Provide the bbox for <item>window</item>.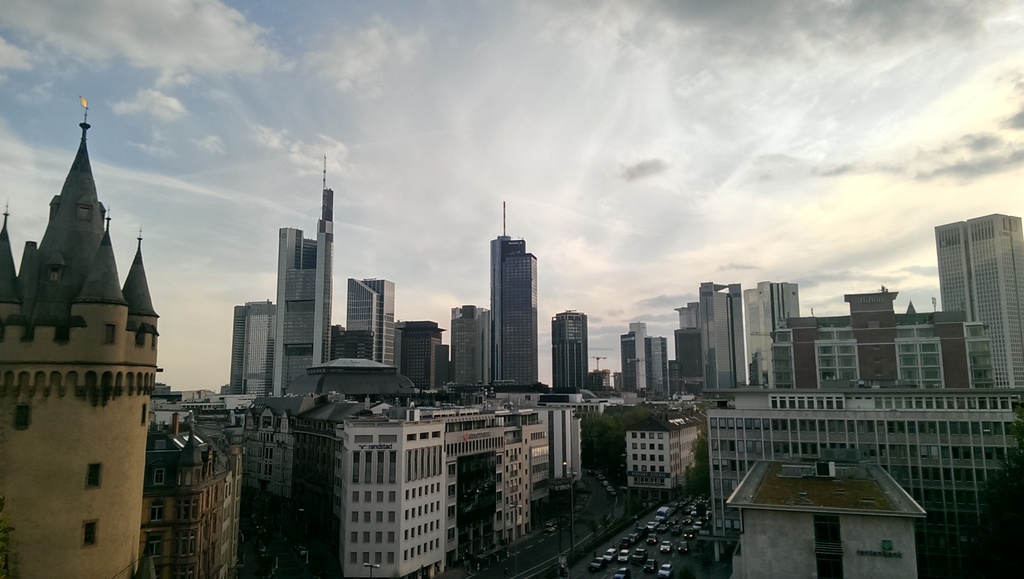
x1=104 y1=320 x2=115 y2=347.
